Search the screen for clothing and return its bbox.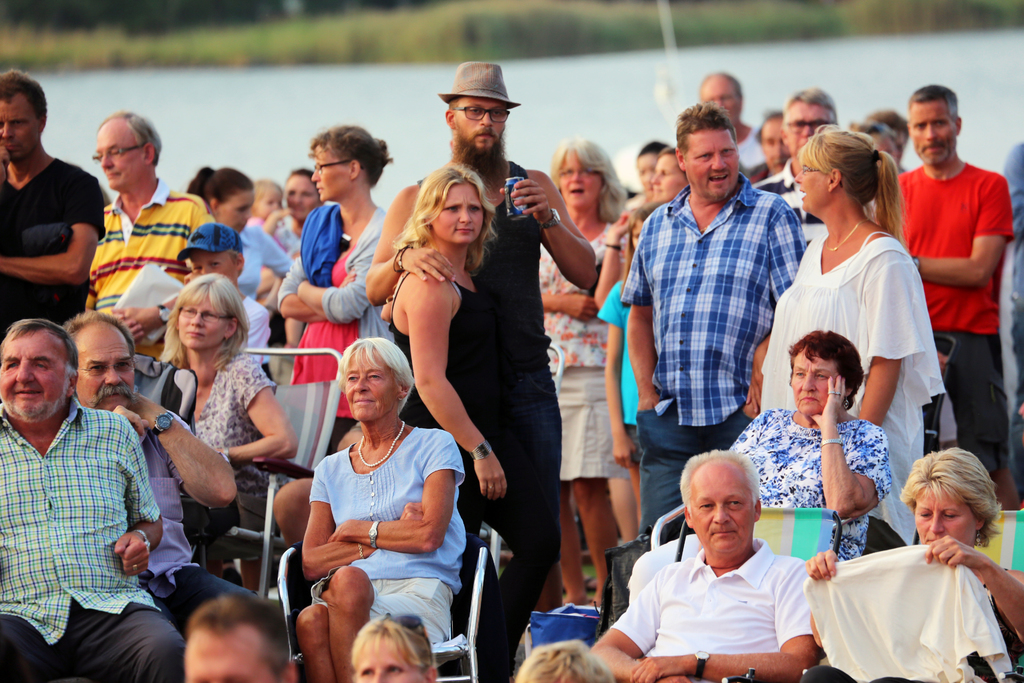
Found: <region>296, 416, 481, 653</region>.
